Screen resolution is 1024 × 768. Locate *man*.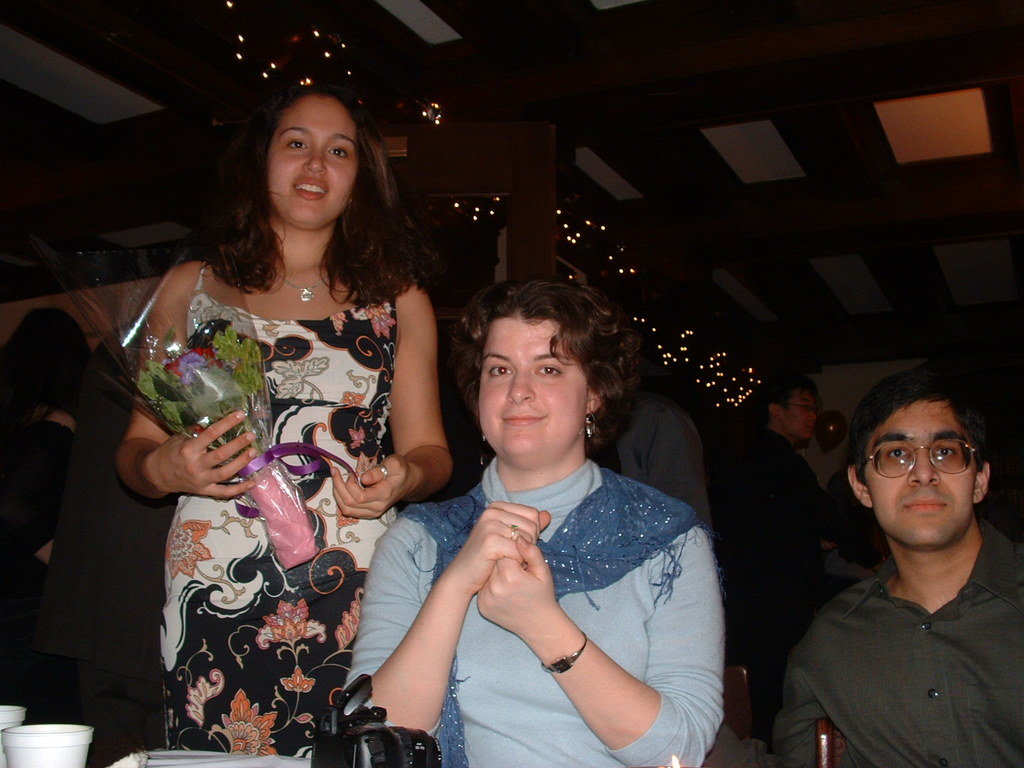
{"x1": 754, "y1": 377, "x2": 1023, "y2": 763}.
